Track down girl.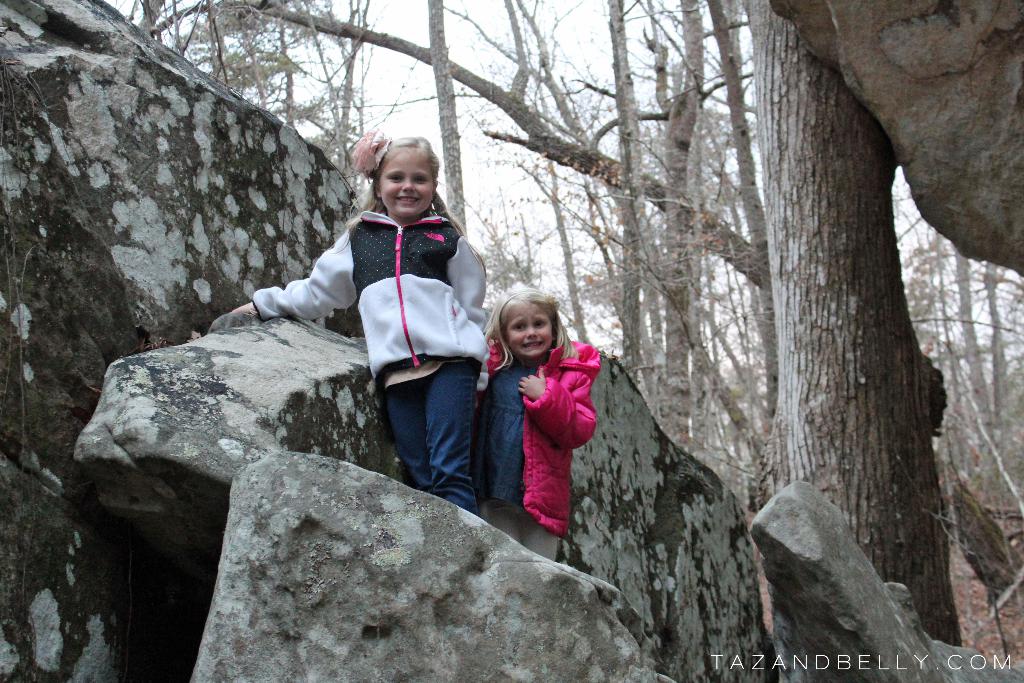
Tracked to 223 126 495 508.
